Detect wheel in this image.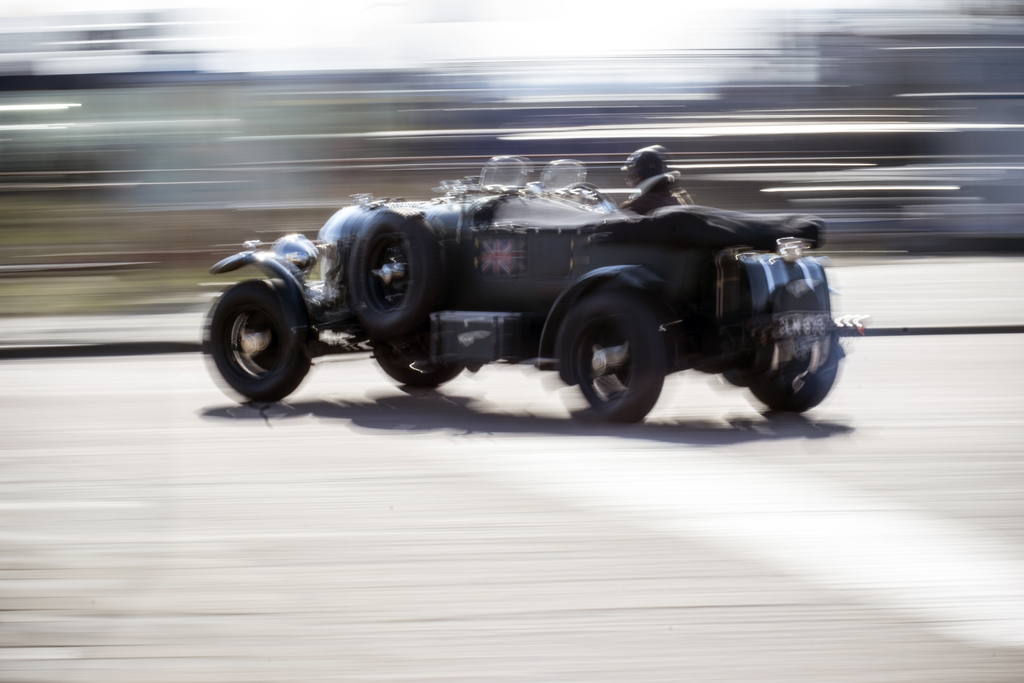
Detection: pyautogui.locateOnScreen(563, 182, 612, 208).
